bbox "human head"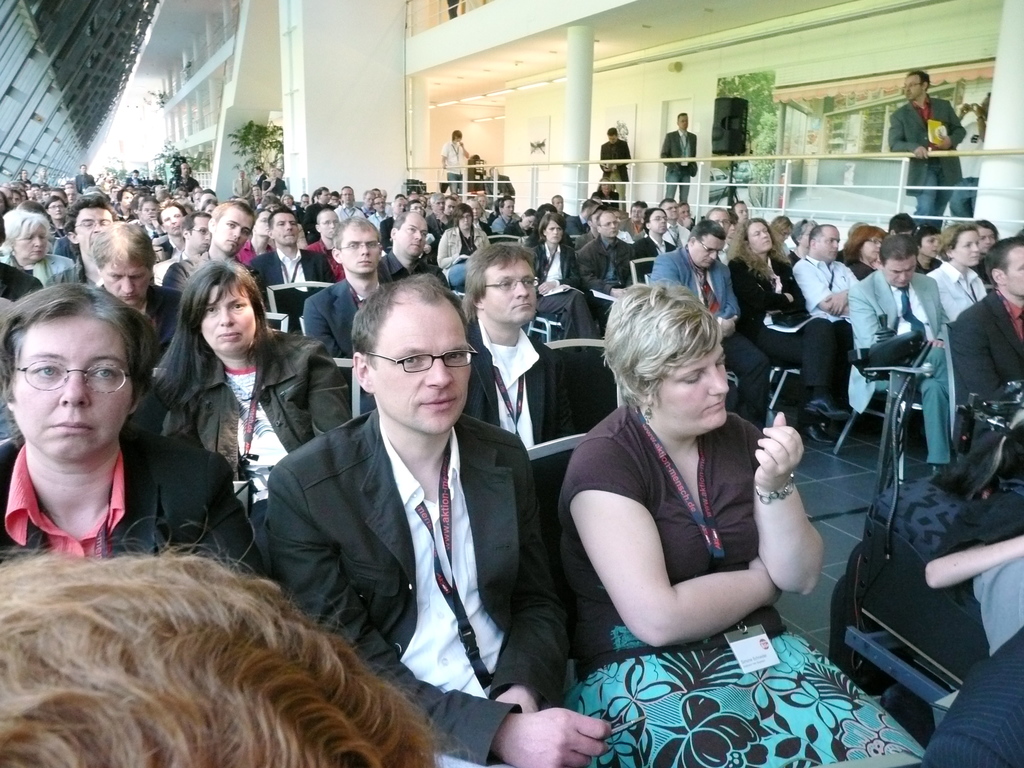
81:162:88:171
